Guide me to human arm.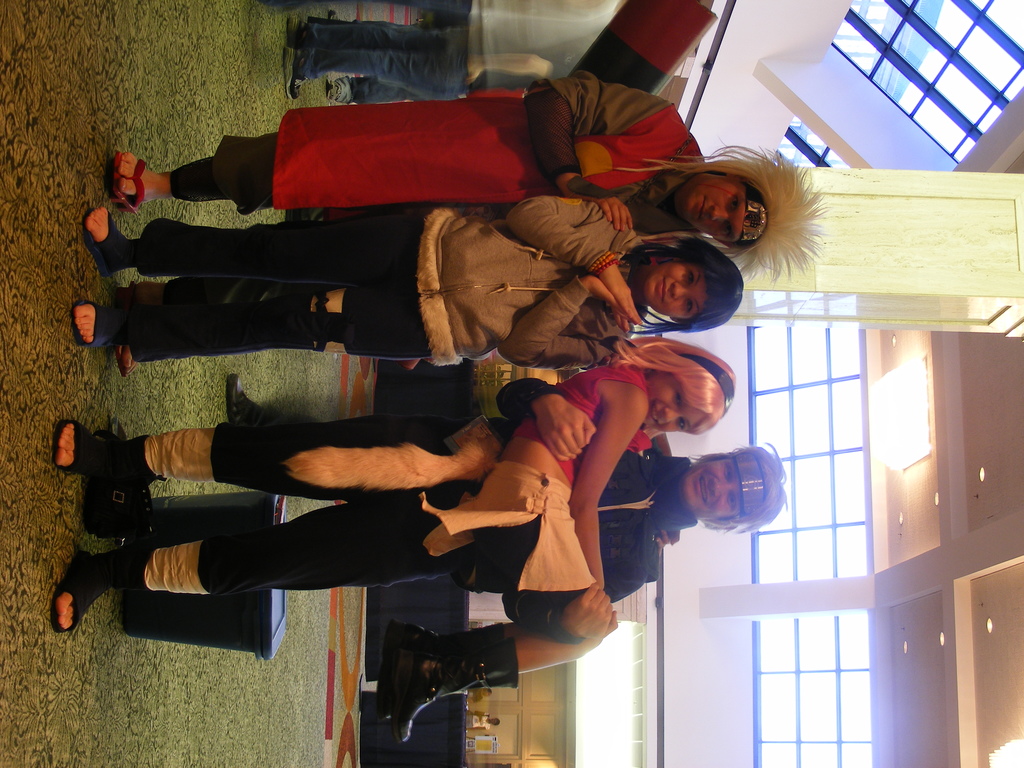
Guidance: rect(501, 208, 660, 328).
